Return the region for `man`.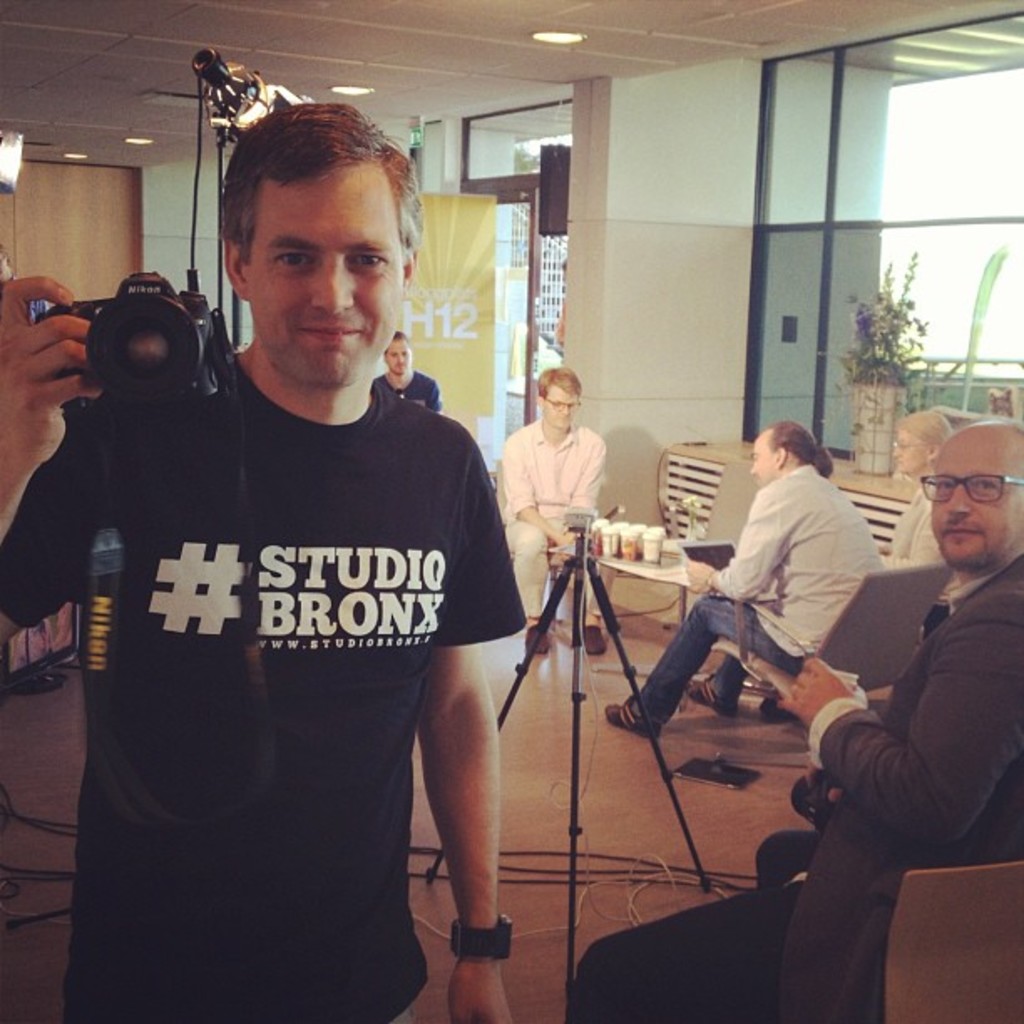
574 422 1022 1022.
